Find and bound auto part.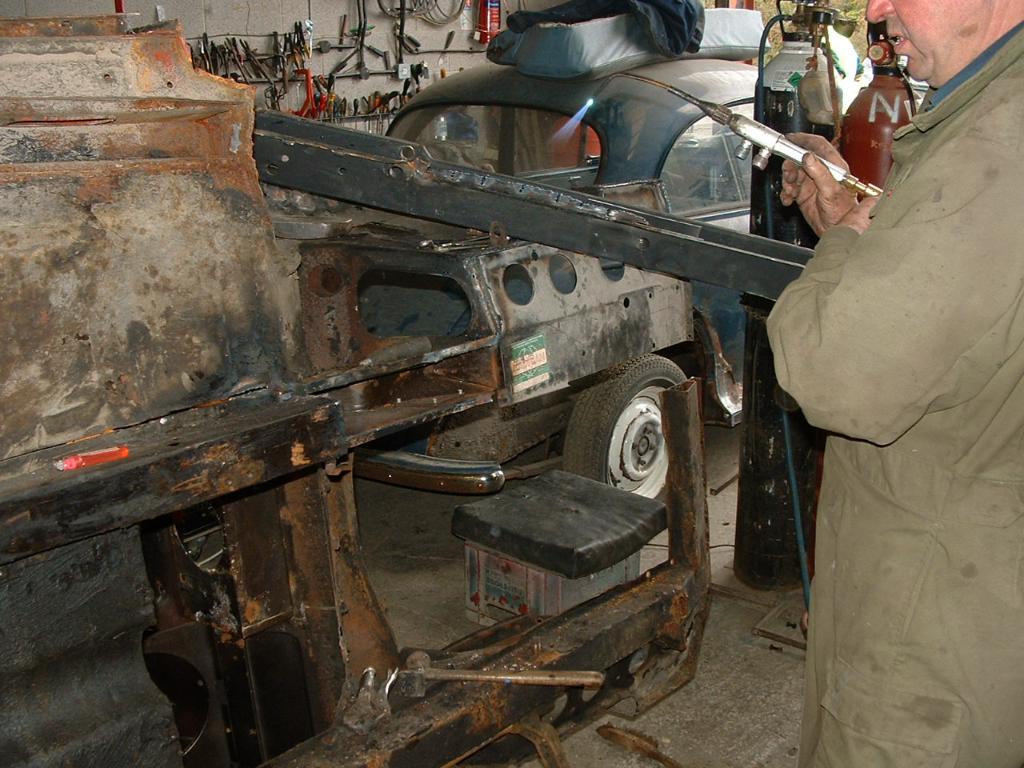
Bound: box(584, 71, 885, 199).
